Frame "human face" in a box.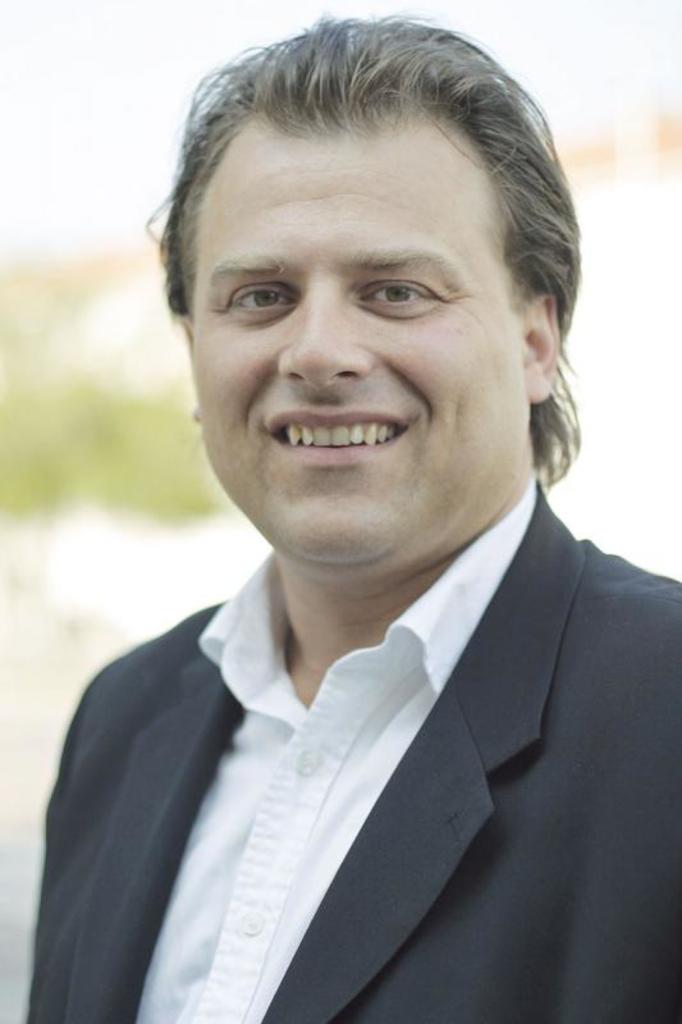
[192, 128, 530, 573].
